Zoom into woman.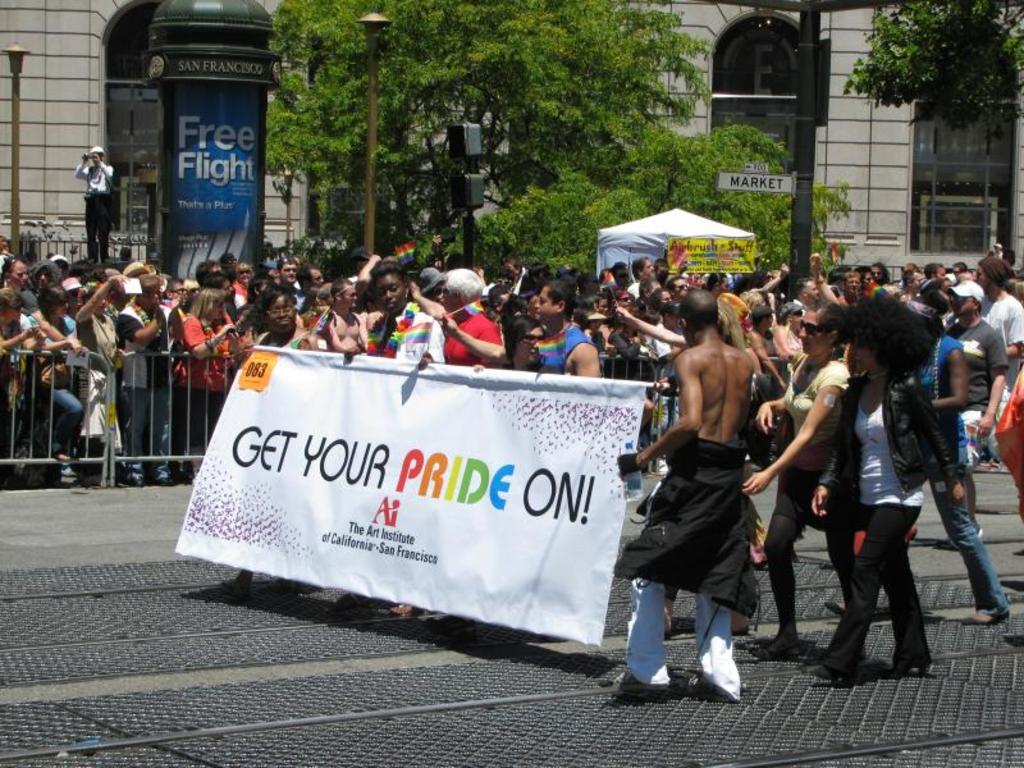
Zoom target: [168, 285, 230, 480].
